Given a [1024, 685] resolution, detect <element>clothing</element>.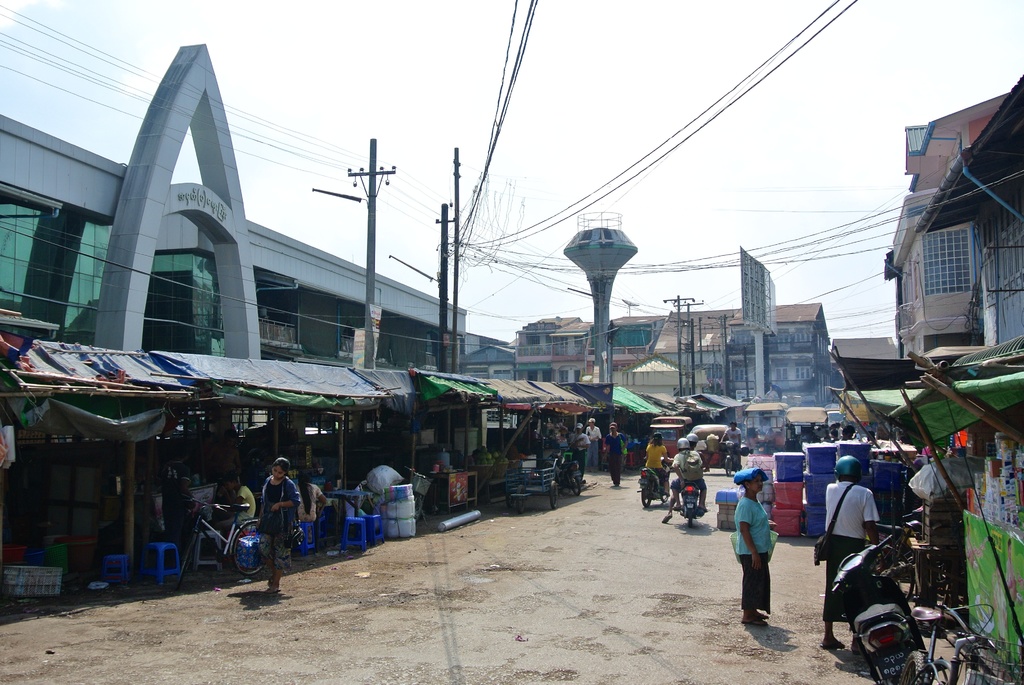
(left=584, top=423, right=597, bottom=461).
